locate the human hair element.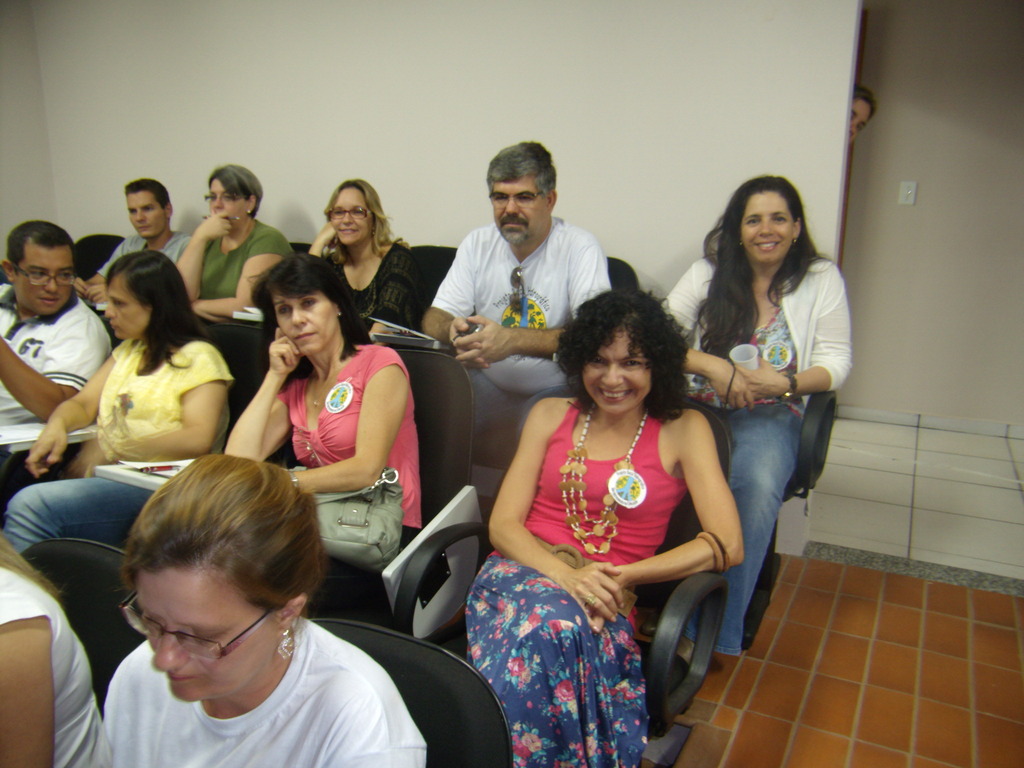
Element bbox: detection(5, 221, 77, 278).
